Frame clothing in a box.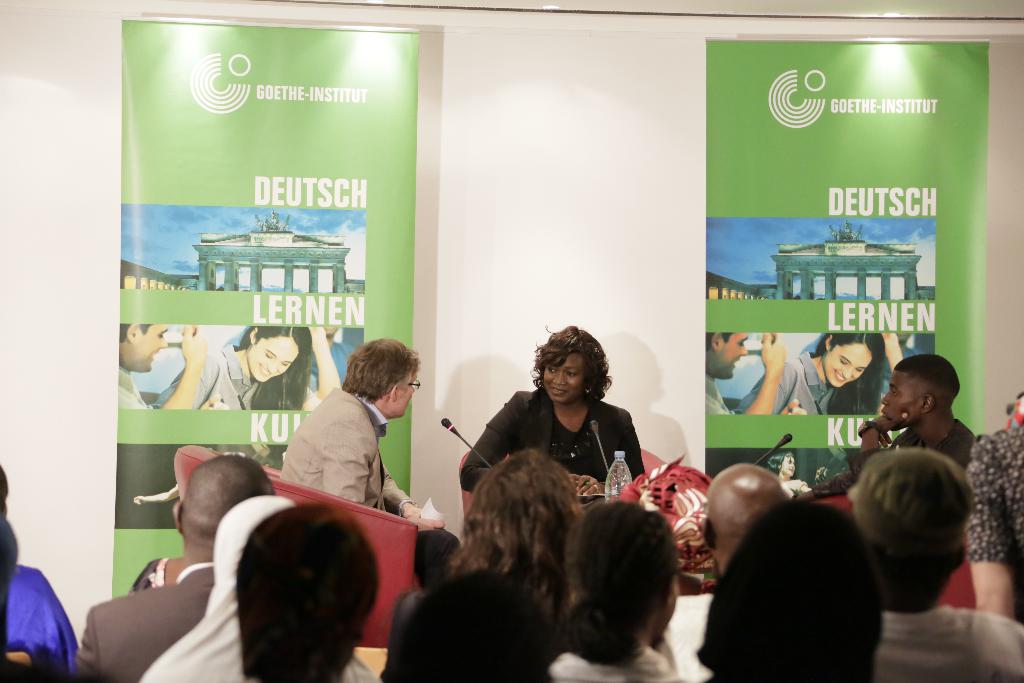
(665,586,717,682).
